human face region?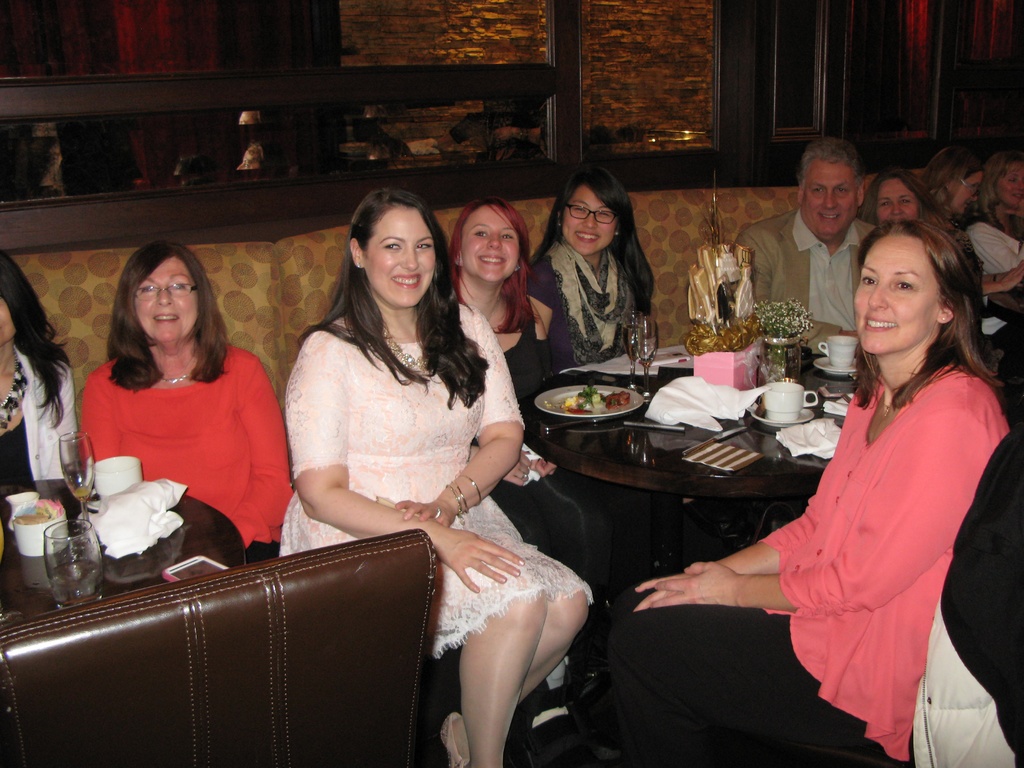
<box>956,168,986,219</box>
